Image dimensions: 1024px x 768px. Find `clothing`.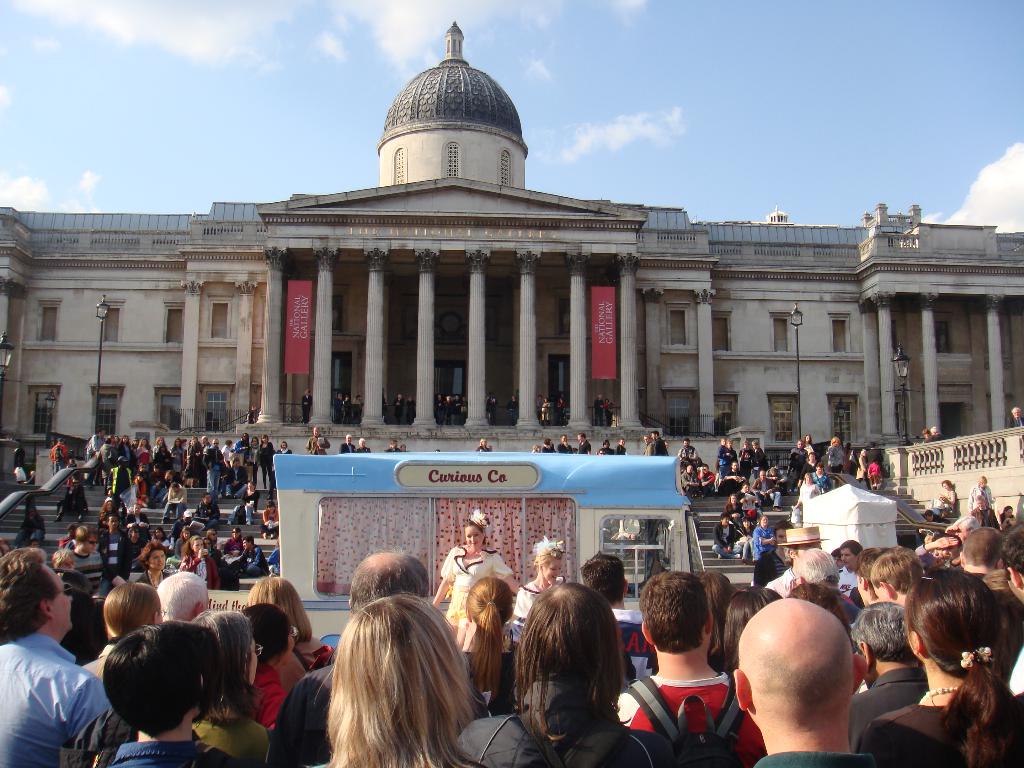
[384, 445, 402, 454].
